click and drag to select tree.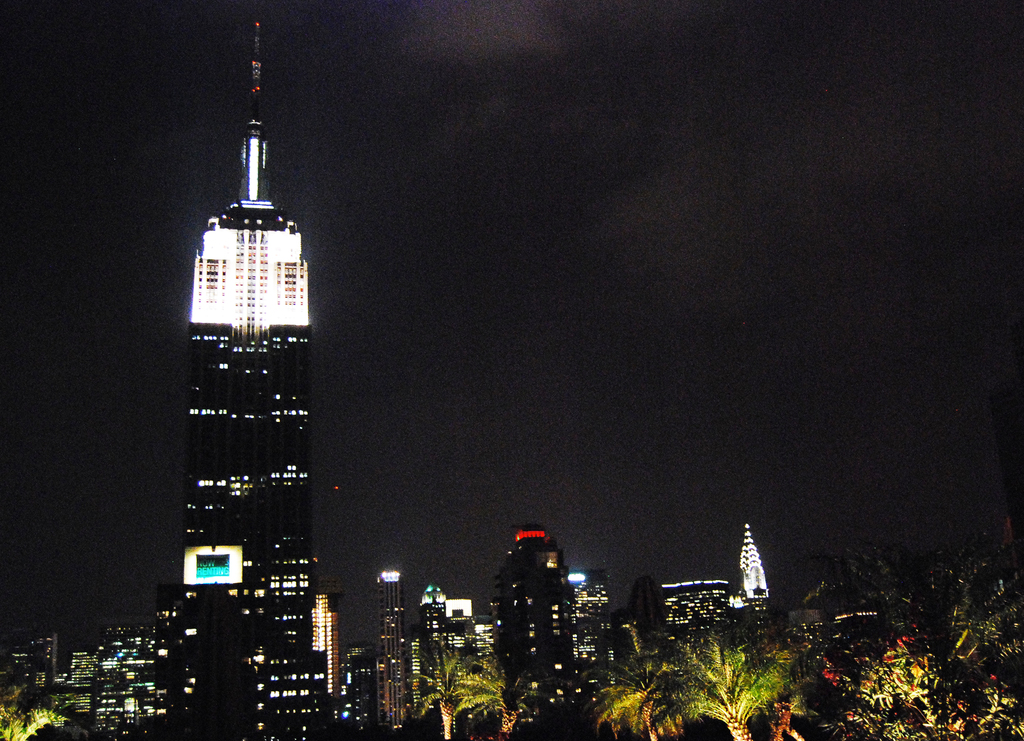
Selection: [left=386, top=605, right=507, bottom=734].
